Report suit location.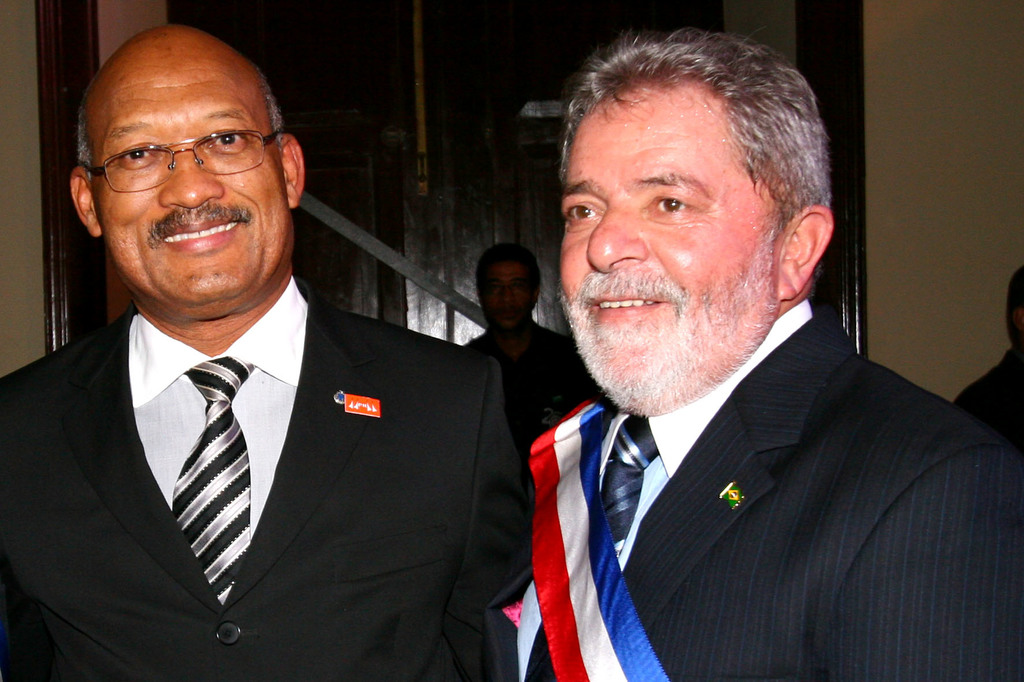
Report: region(15, 247, 487, 666).
